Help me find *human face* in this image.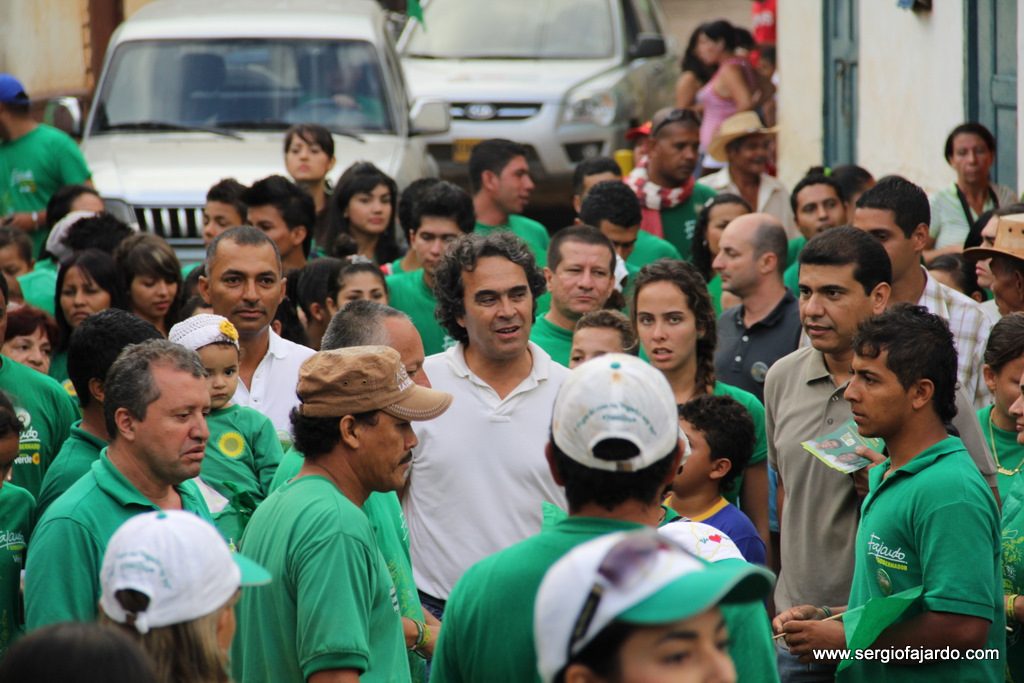
Found it: select_region(284, 130, 329, 179).
